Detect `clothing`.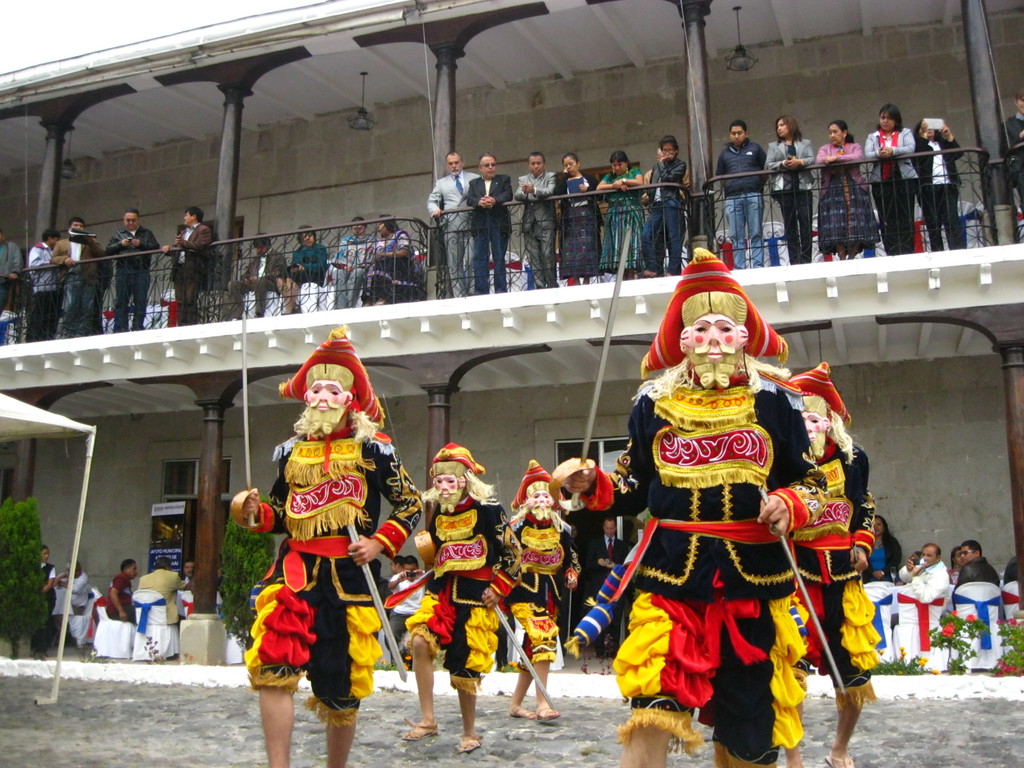
Detected at 894:561:954:607.
